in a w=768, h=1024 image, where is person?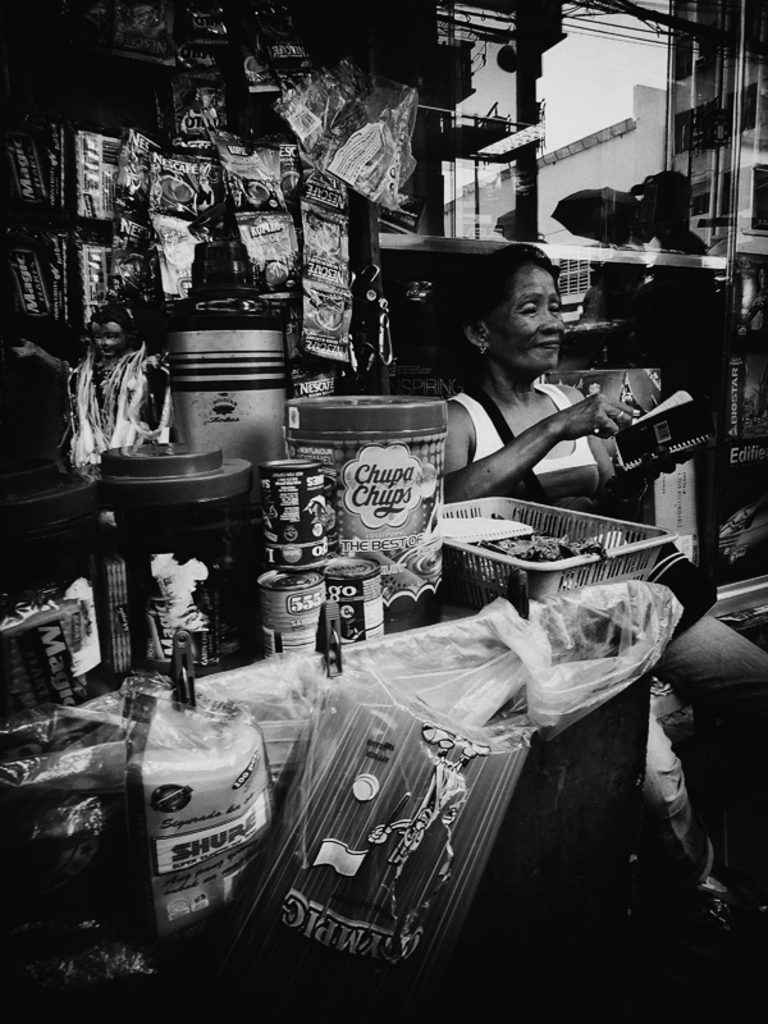
(left=431, top=241, right=767, bottom=969).
